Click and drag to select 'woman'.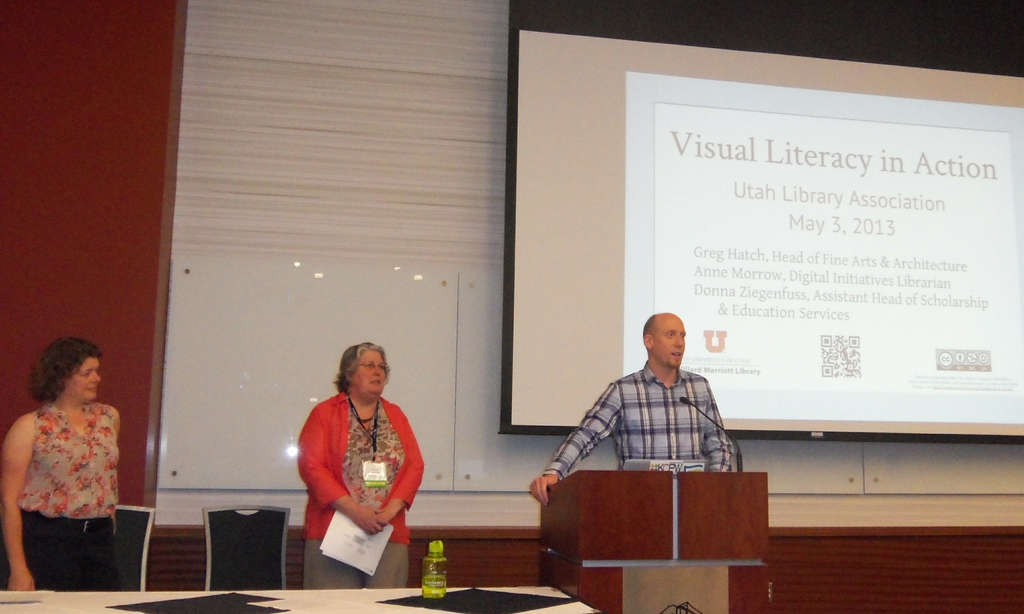
Selection: bbox=[9, 337, 132, 590].
